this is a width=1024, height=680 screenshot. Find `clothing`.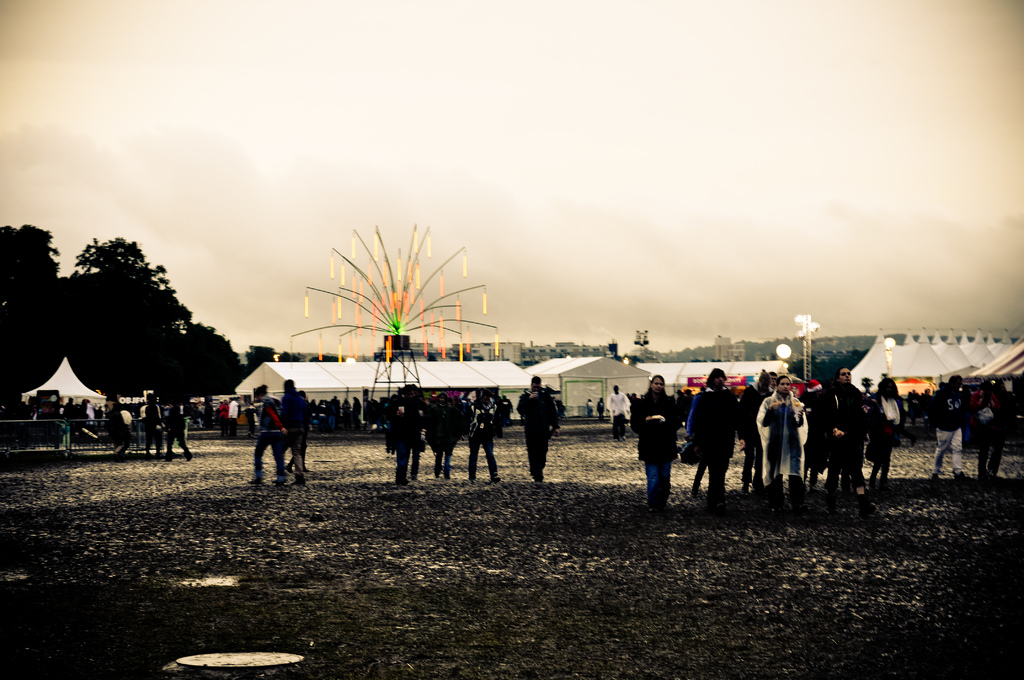
Bounding box: select_region(687, 381, 742, 498).
